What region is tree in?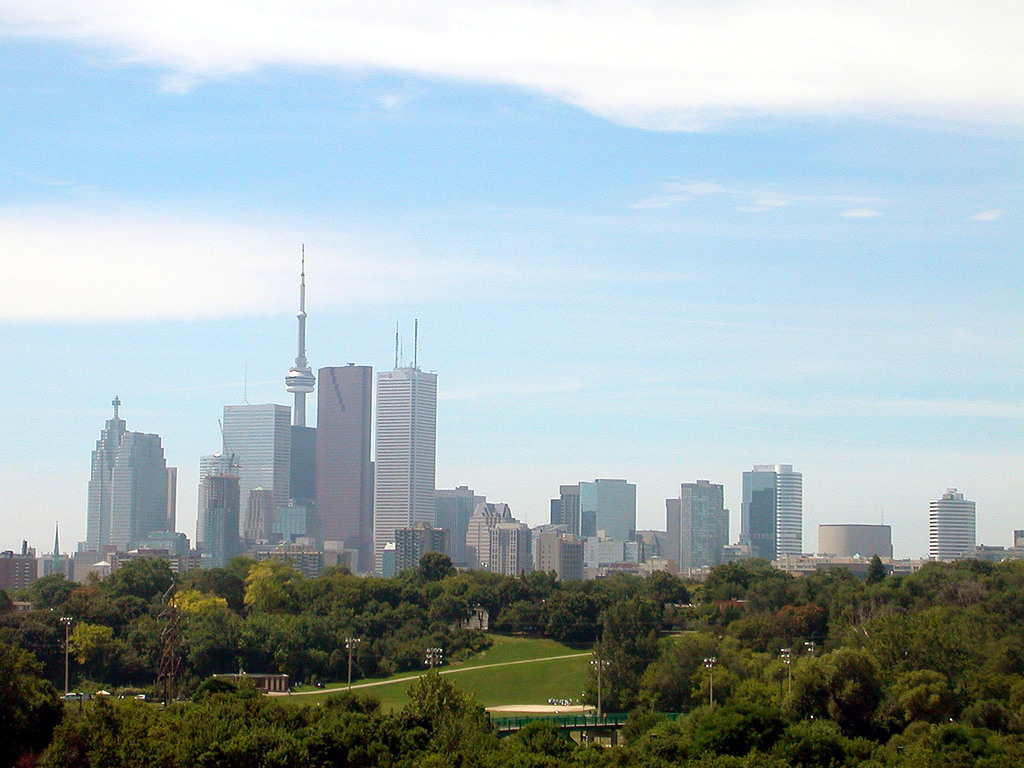
{"left": 130, "top": 555, "right": 187, "bottom": 695}.
